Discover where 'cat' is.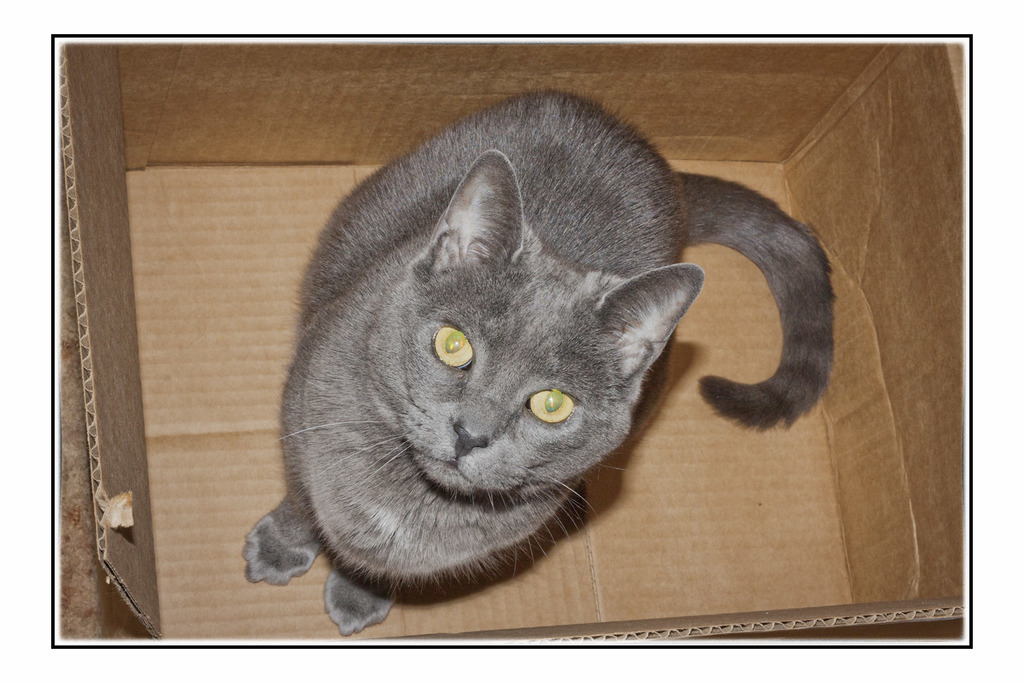
Discovered at x1=238, y1=89, x2=843, y2=637.
